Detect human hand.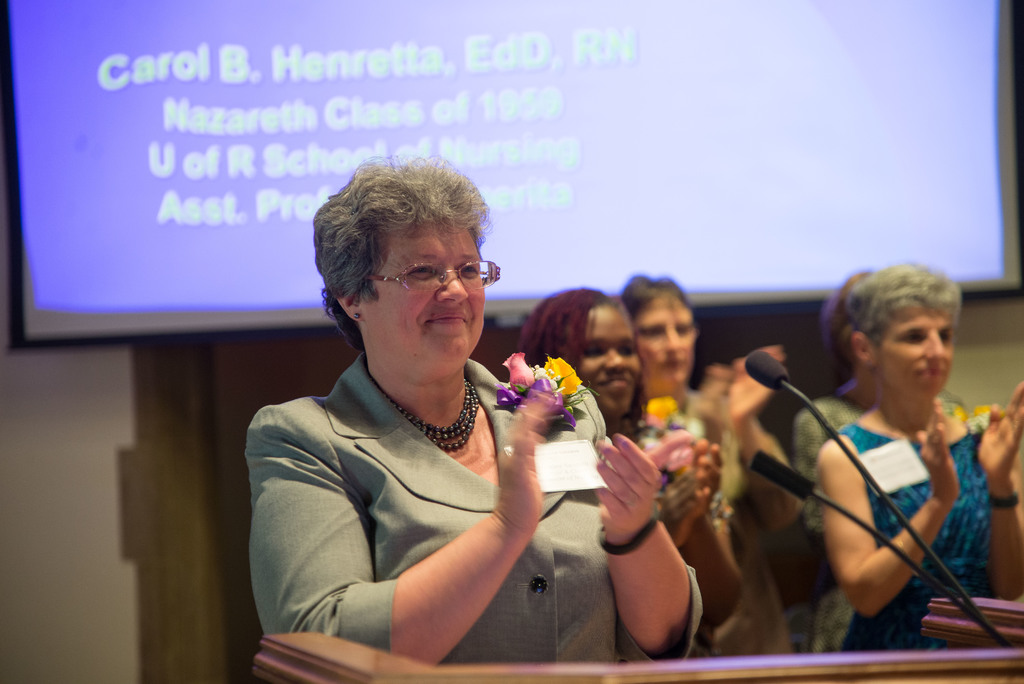
Detected at bbox=[596, 443, 678, 542].
